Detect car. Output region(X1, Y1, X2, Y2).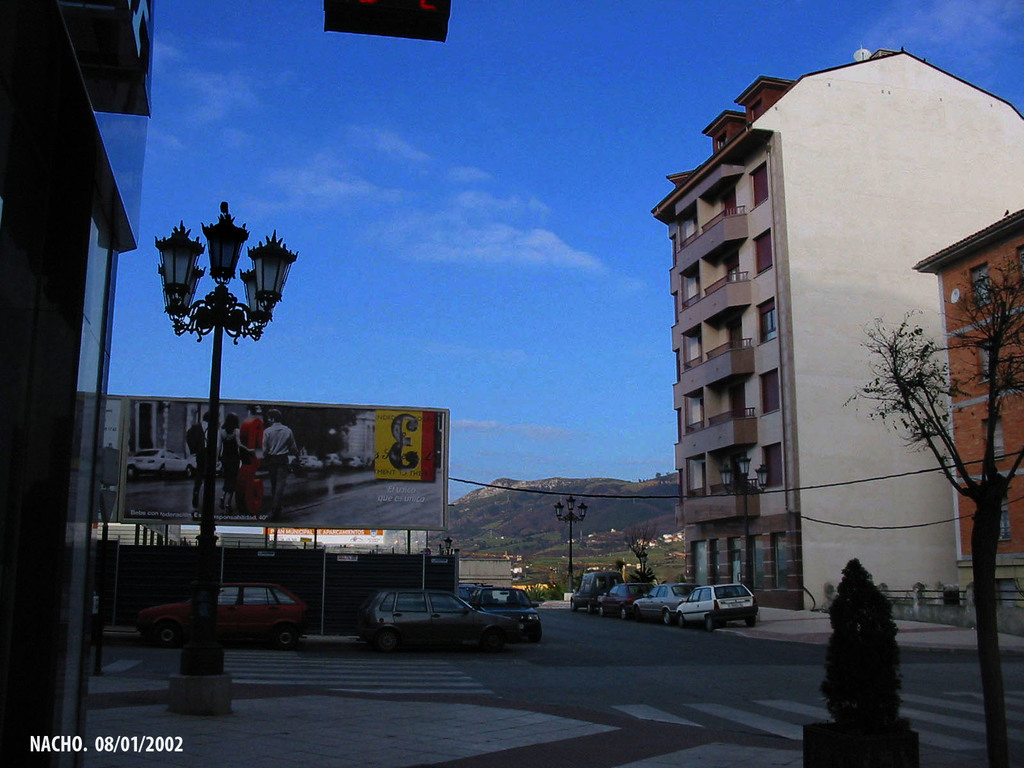
region(455, 586, 472, 604).
